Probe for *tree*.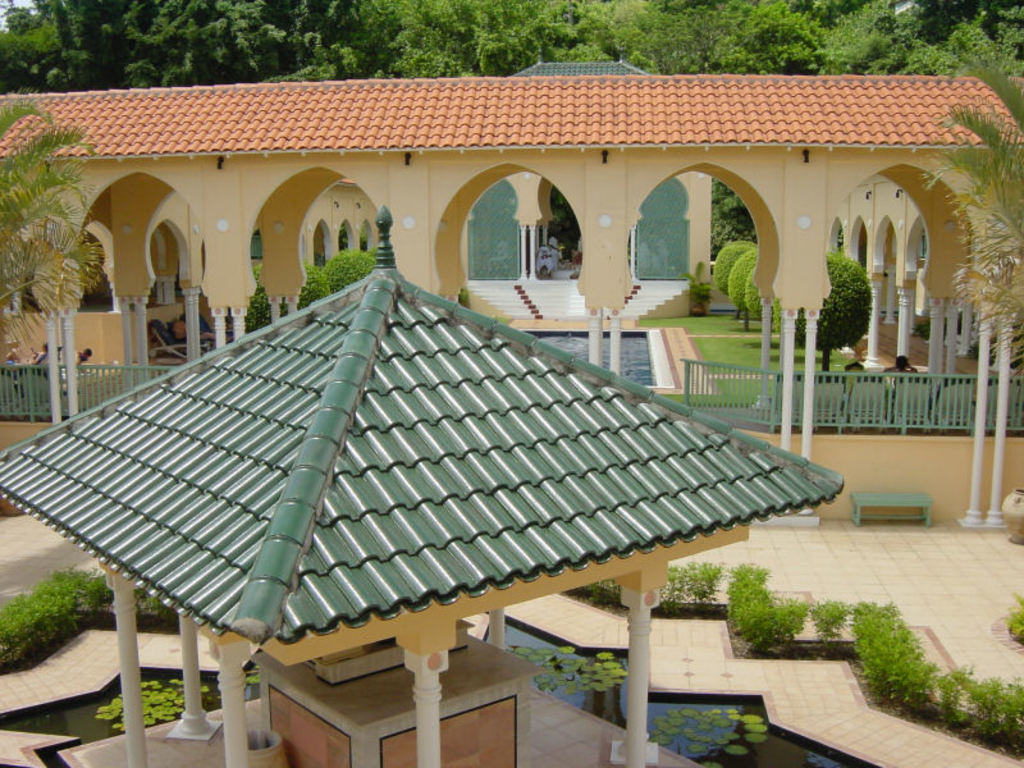
Probe result: box=[937, 67, 1023, 383].
